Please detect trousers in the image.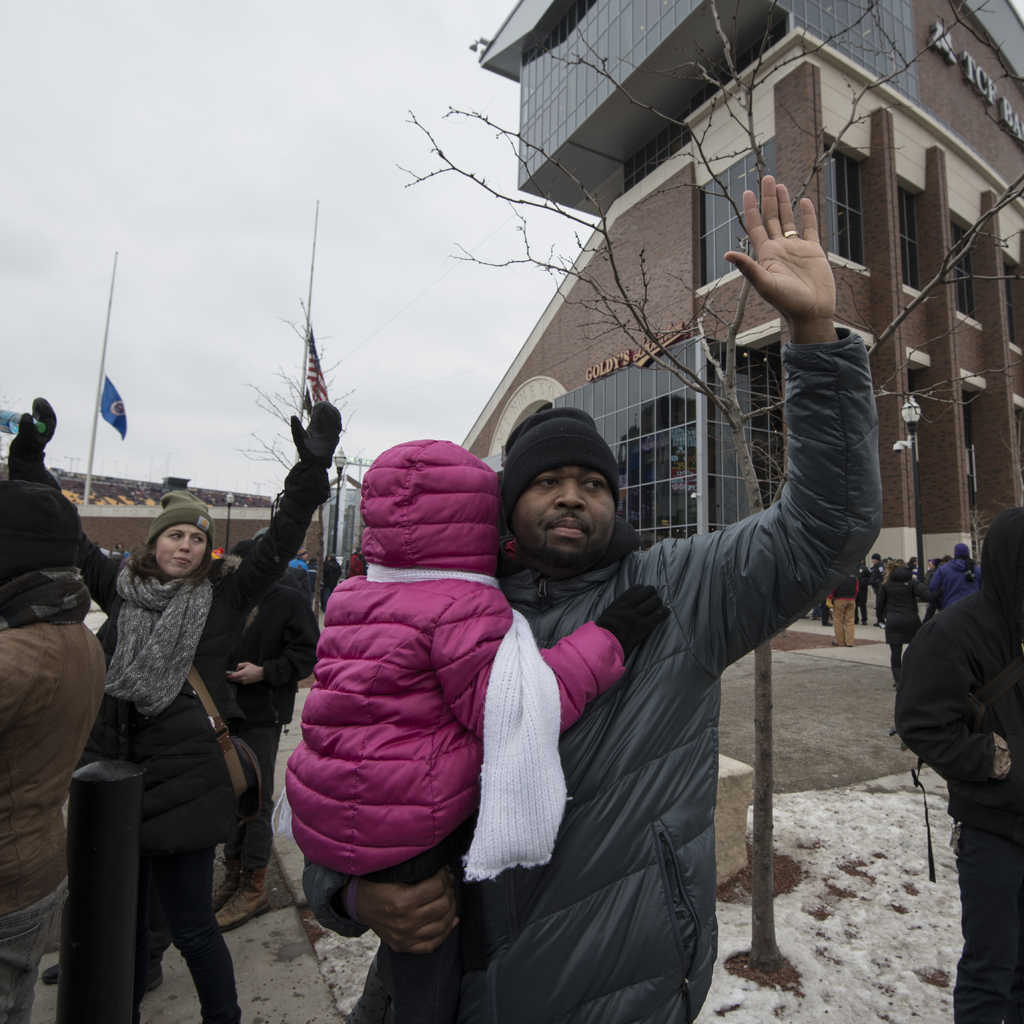
(left=304, top=593, right=315, bottom=613).
